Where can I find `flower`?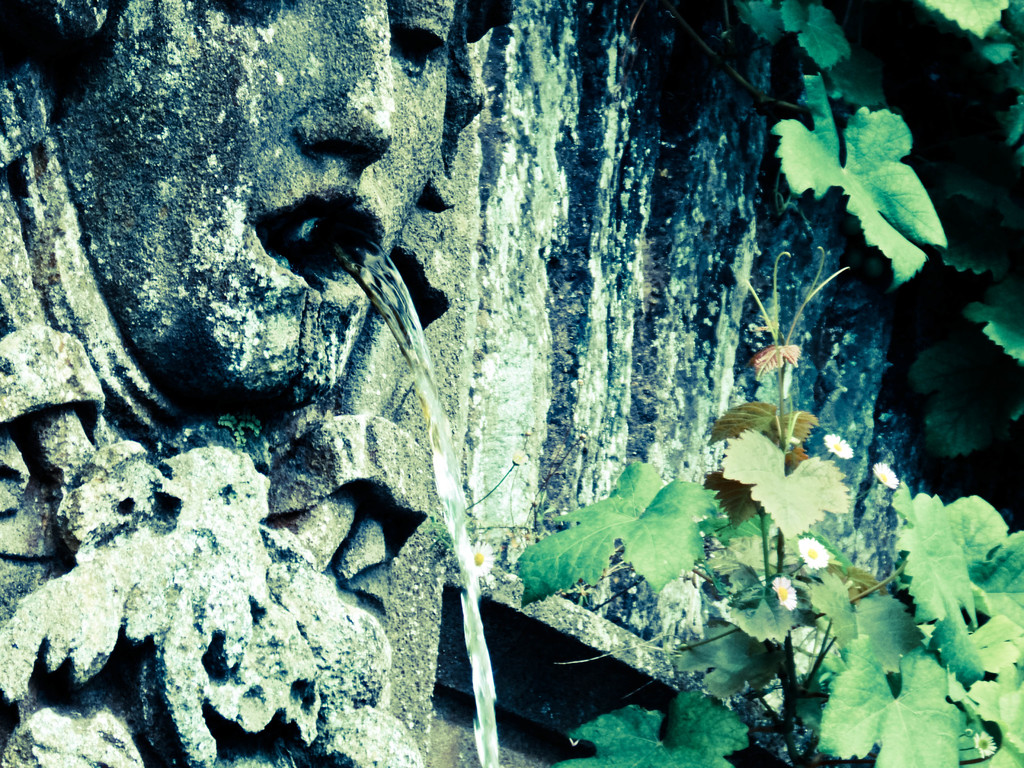
You can find it at [800,537,824,570].
